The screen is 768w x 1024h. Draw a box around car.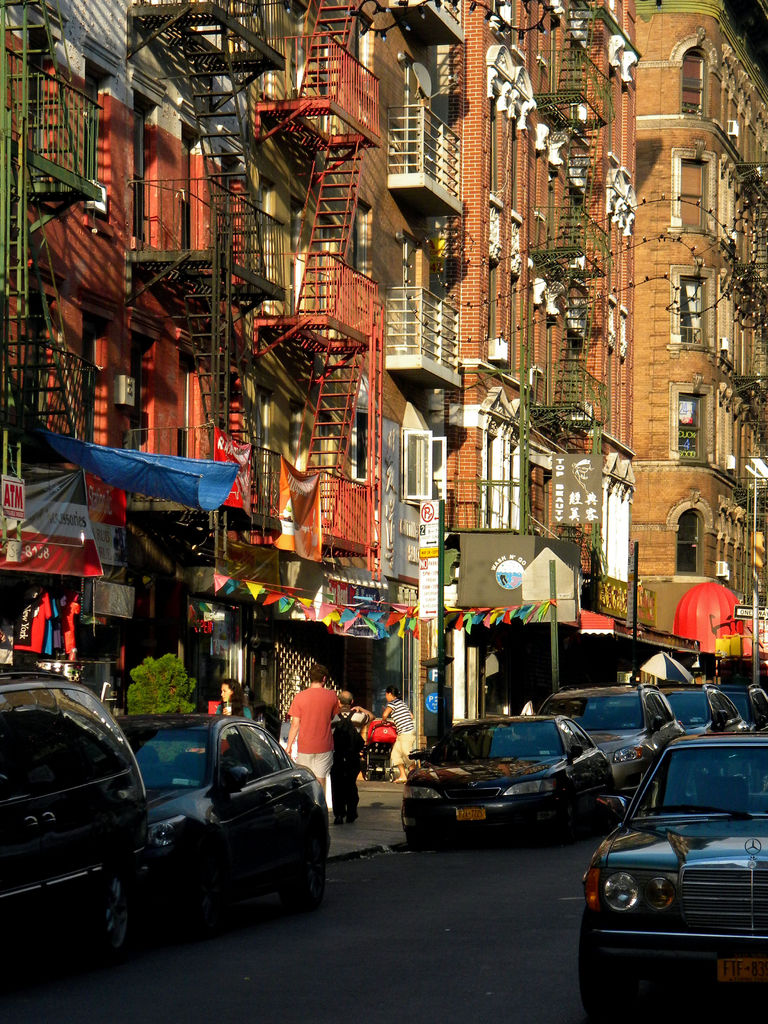
{"left": 540, "top": 684, "right": 680, "bottom": 788}.
